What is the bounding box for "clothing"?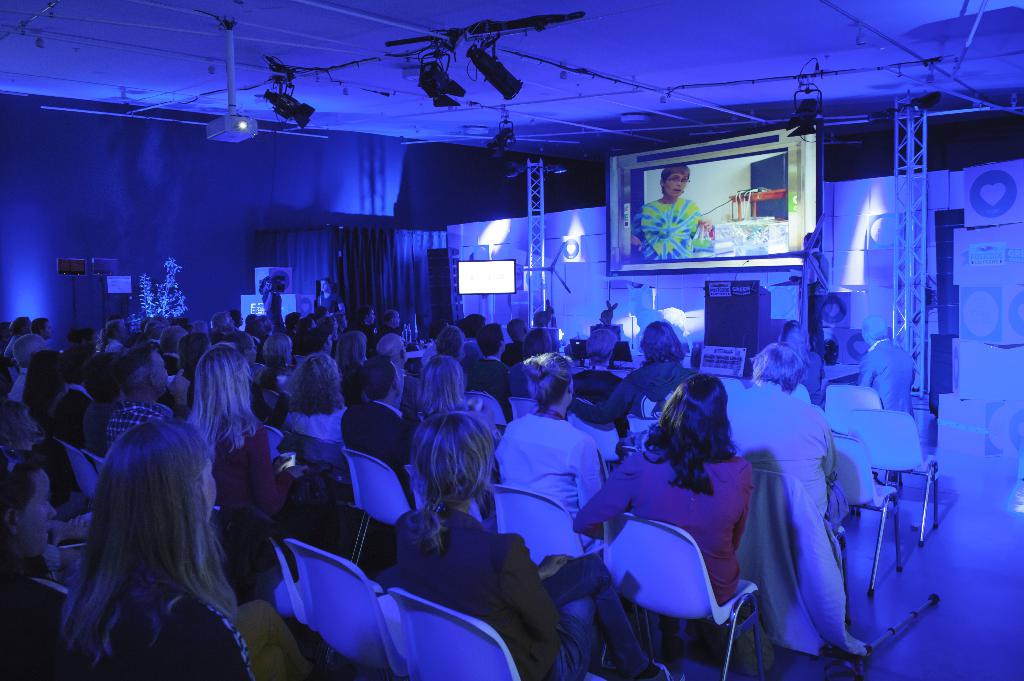
bbox=[330, 365, 369, 414].
